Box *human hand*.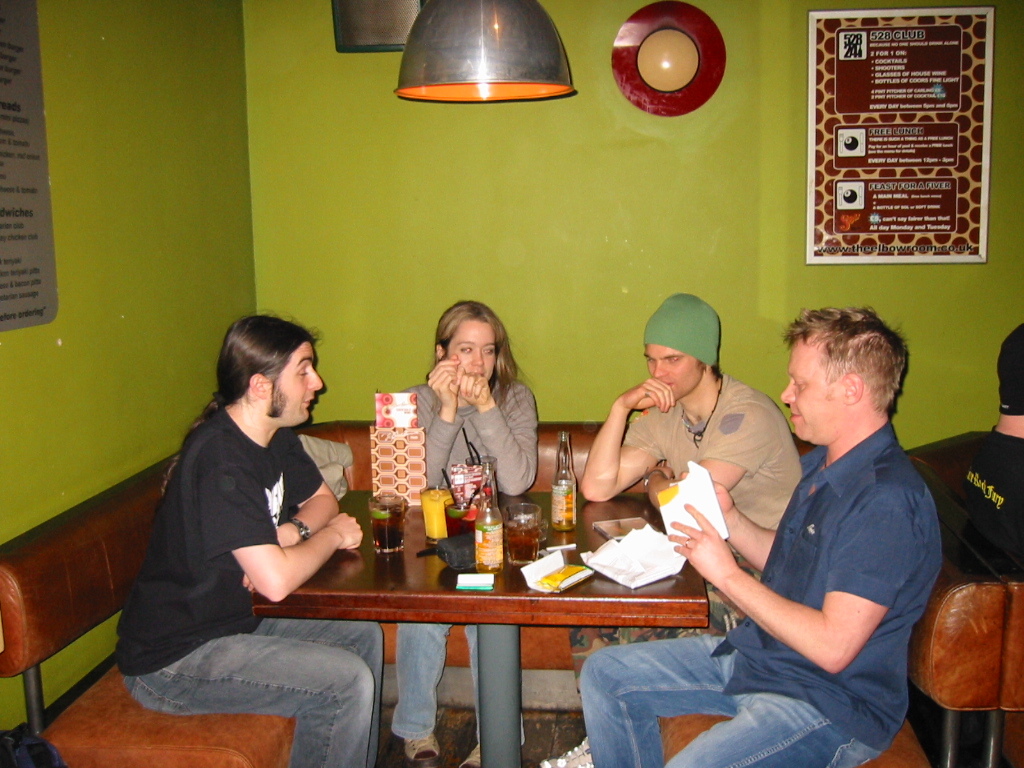
<bbox>671, 526, 774, 609</bbox>.
